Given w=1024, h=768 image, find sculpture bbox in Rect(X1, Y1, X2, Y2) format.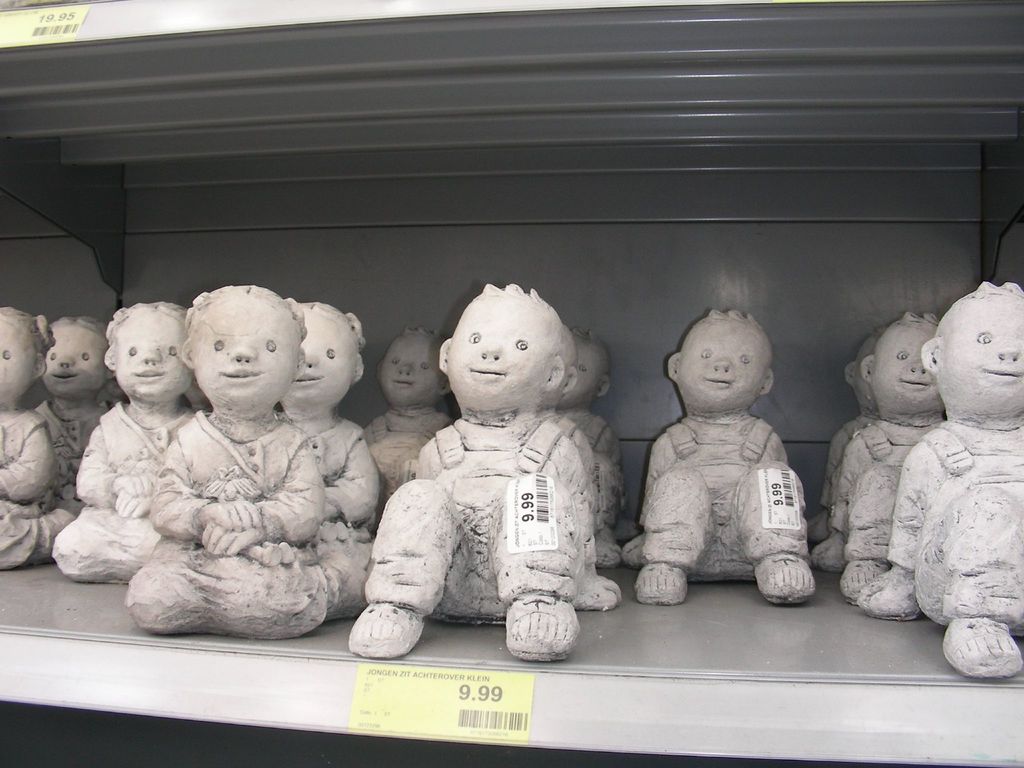
Rect(628, 310, 816, 605).
